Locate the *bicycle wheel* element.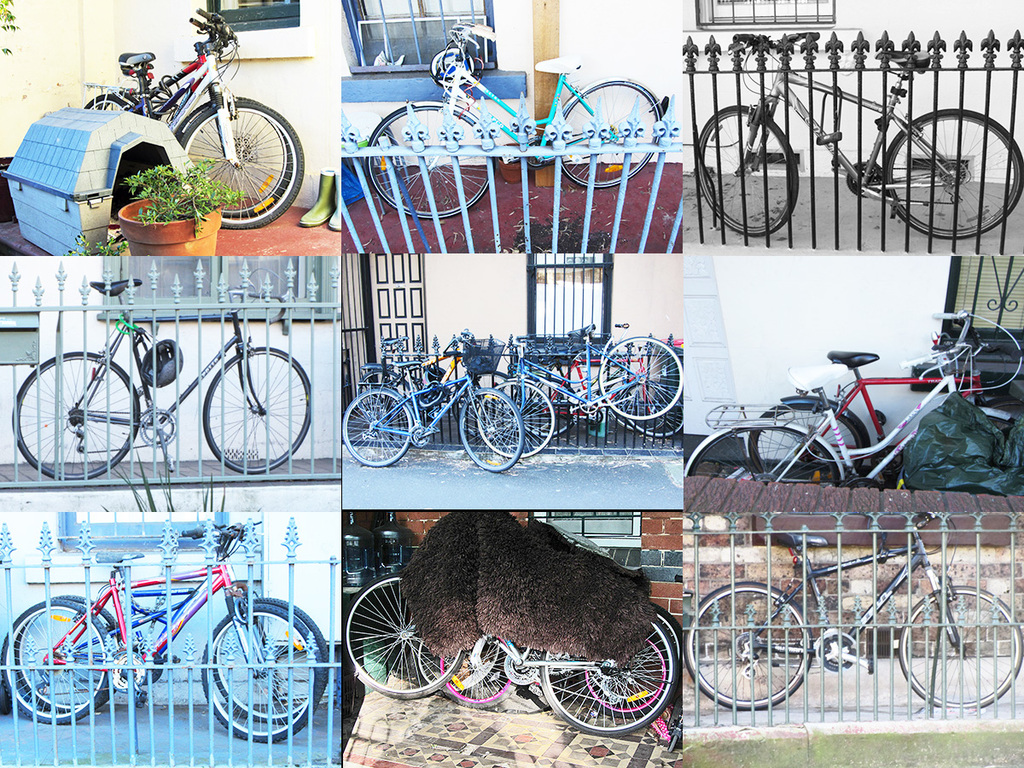
Element bbox: {"left": 11, "top": 346, "right": 143, "bottom": 483}.
